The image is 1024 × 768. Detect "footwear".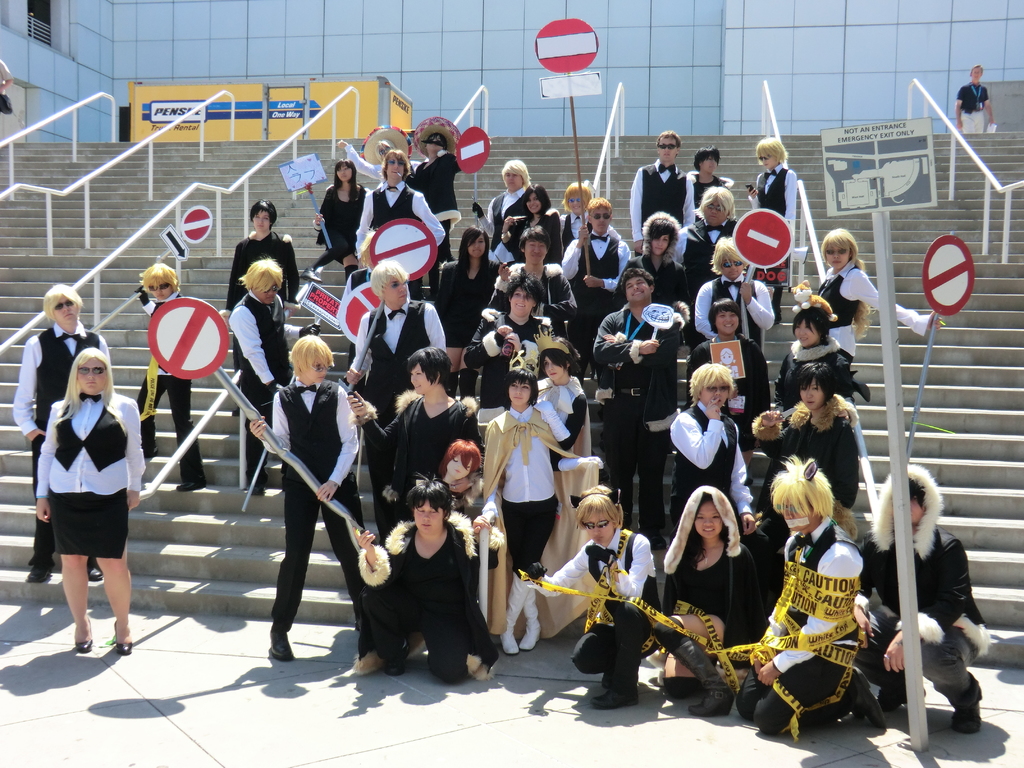
Detection: bbox=[497, 569, 542, 659].
